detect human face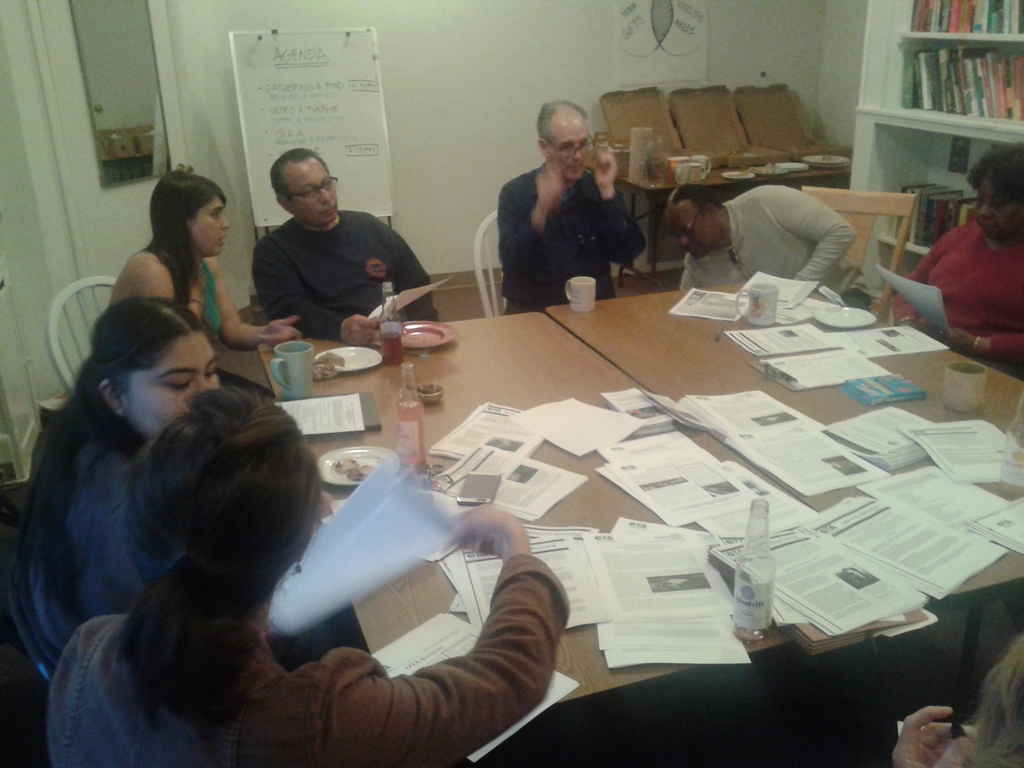
l=287, t=156, r=339, b=224
